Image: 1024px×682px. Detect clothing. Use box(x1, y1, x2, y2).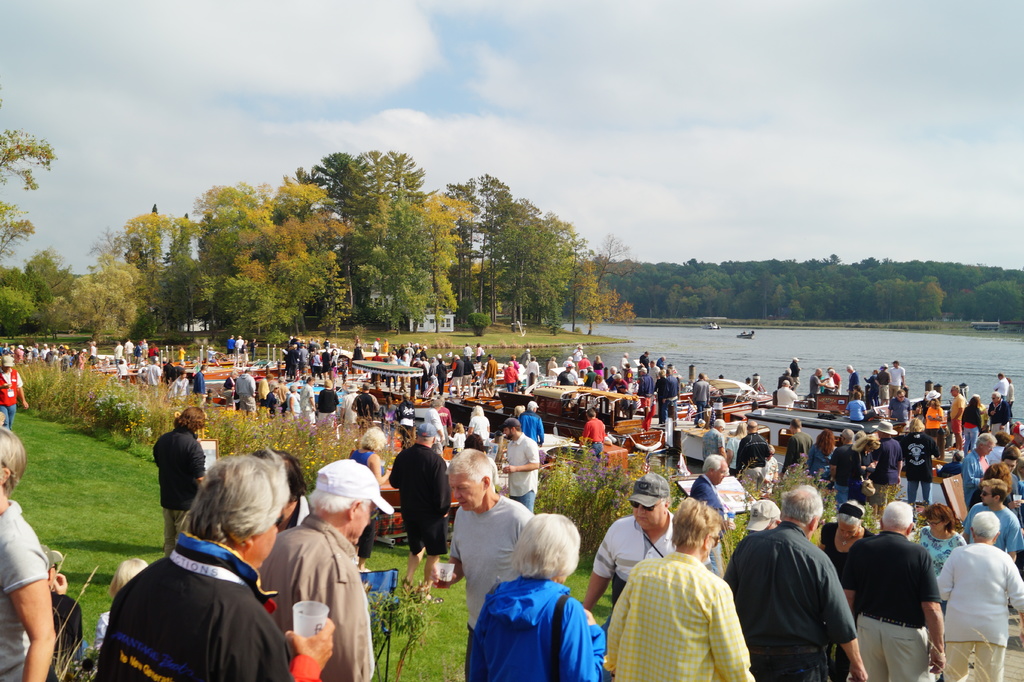
box(117, 362, 125, 375).
